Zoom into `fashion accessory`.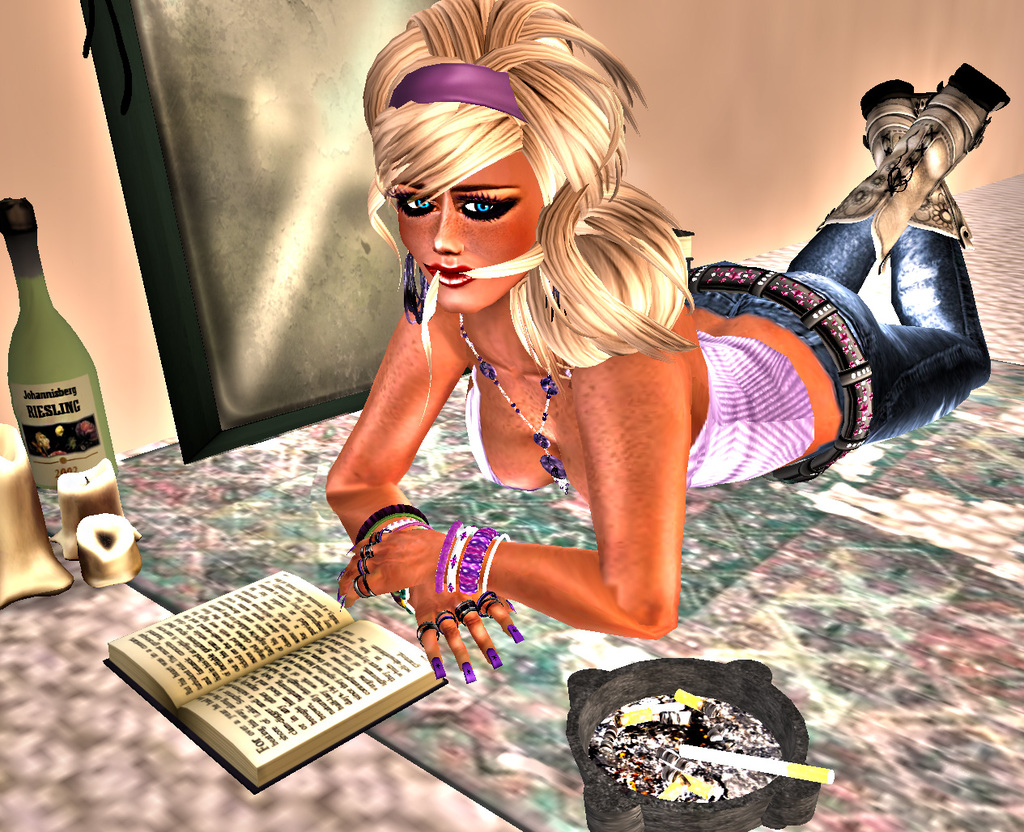
Zoom target: rect(432, 655, 448, 678).
